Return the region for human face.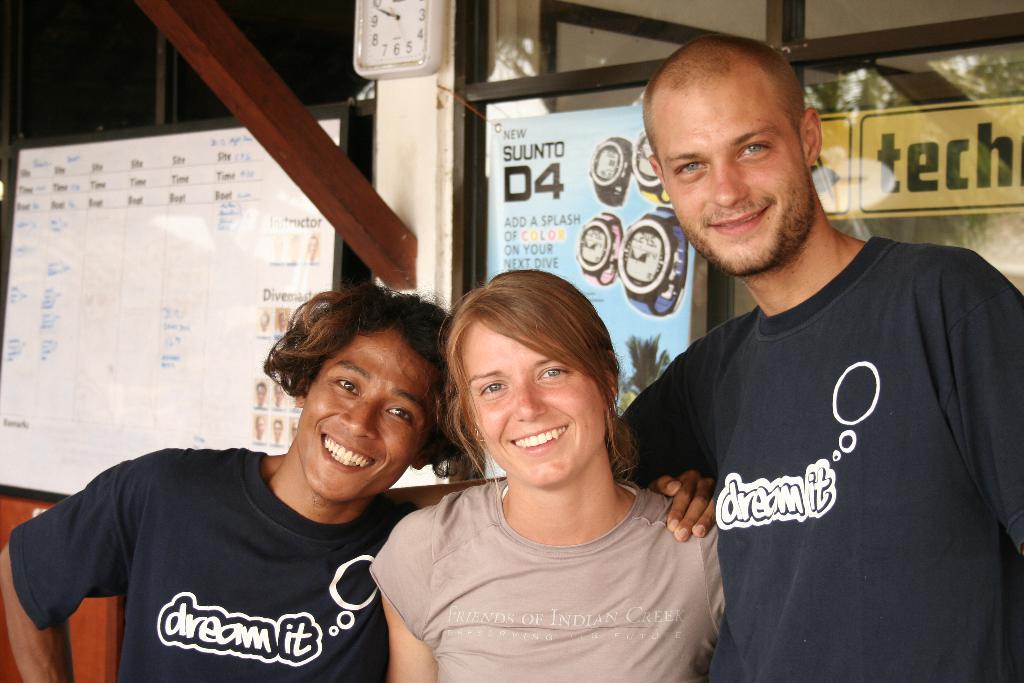
<region>464, 320, 611, 483</region>.
